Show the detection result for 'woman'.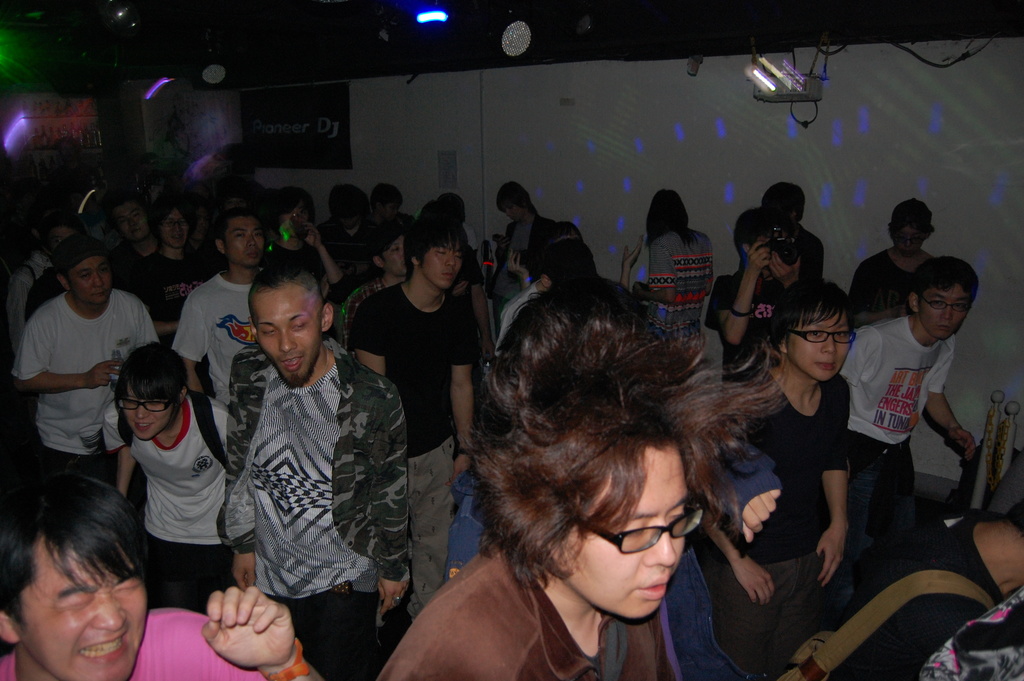
632,188,714,349.
